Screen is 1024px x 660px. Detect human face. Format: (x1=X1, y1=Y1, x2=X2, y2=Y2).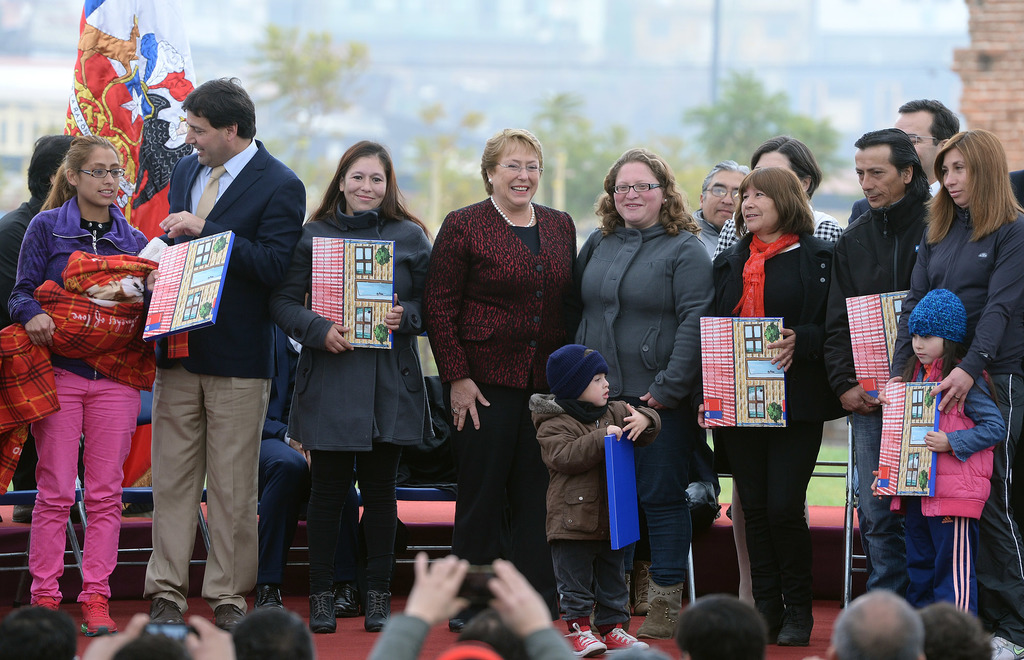
(x1=188, y1=112, x2=225, y2=163).
